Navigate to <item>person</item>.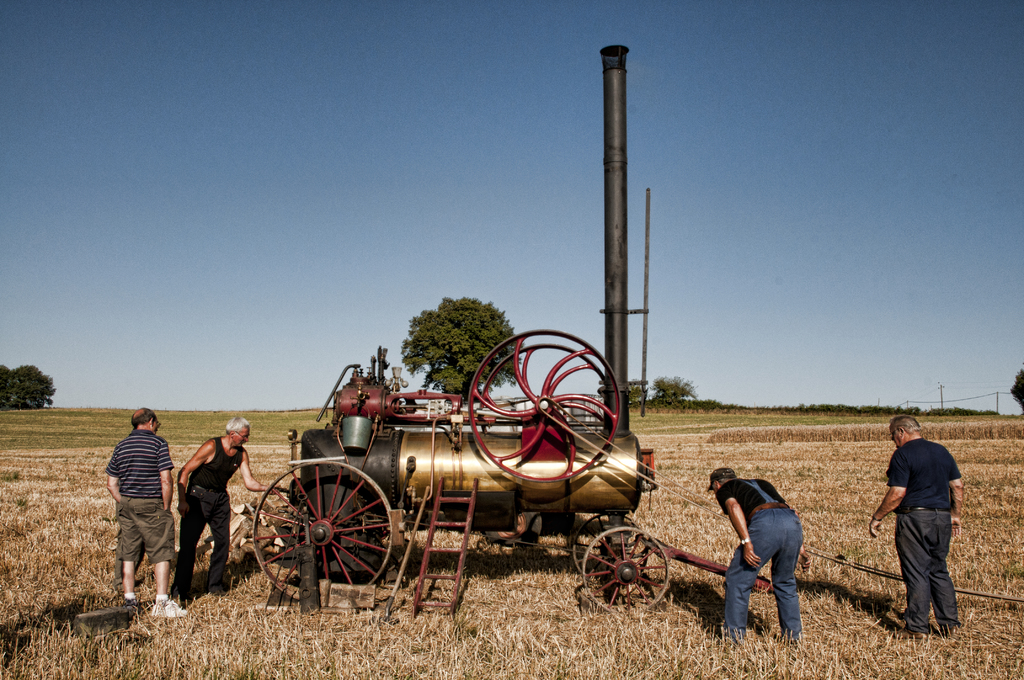
Navigation target: BBox(104, 409, 188, 620).
